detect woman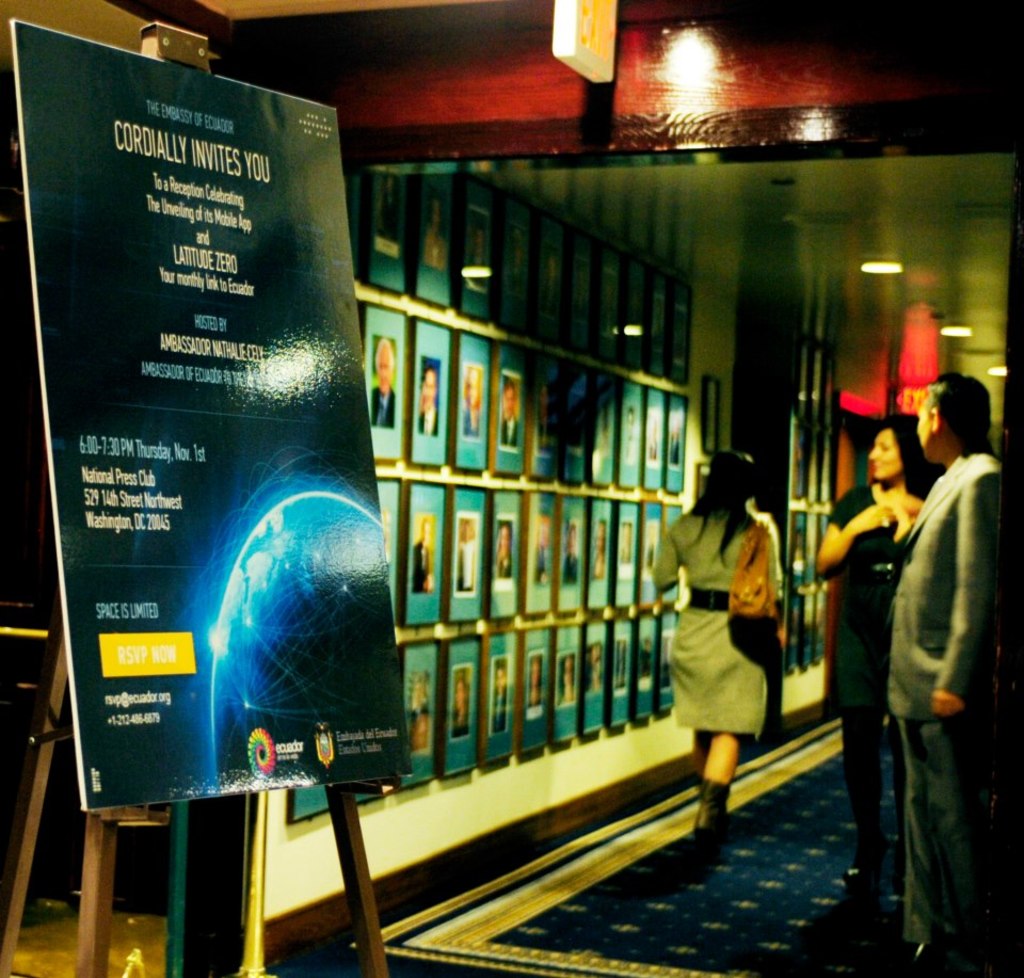
(811, 412, 927, 889)
